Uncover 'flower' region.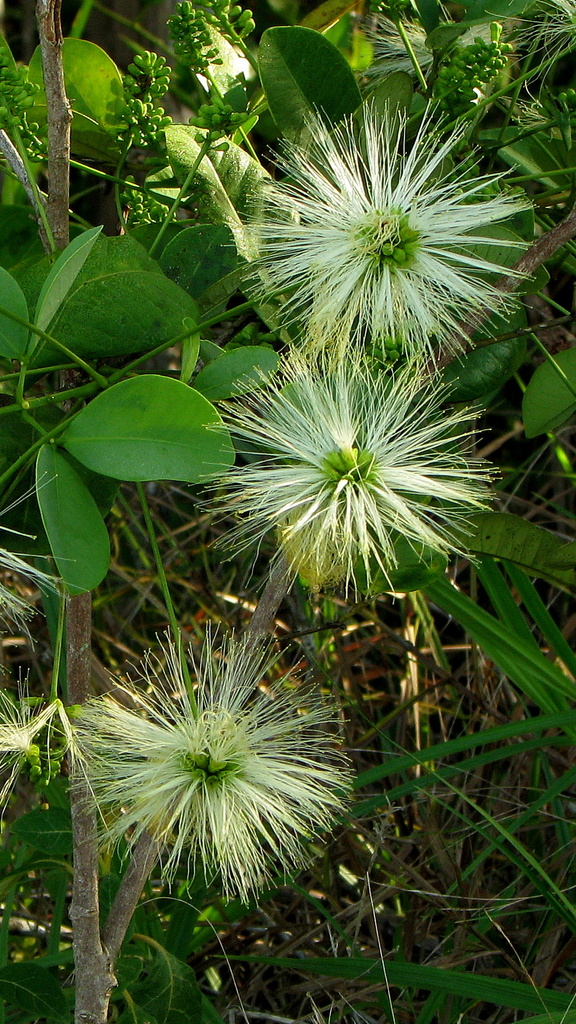
Uncovered: {"left": 0, "top": 469, "right": 95, "bottom": 657}.
